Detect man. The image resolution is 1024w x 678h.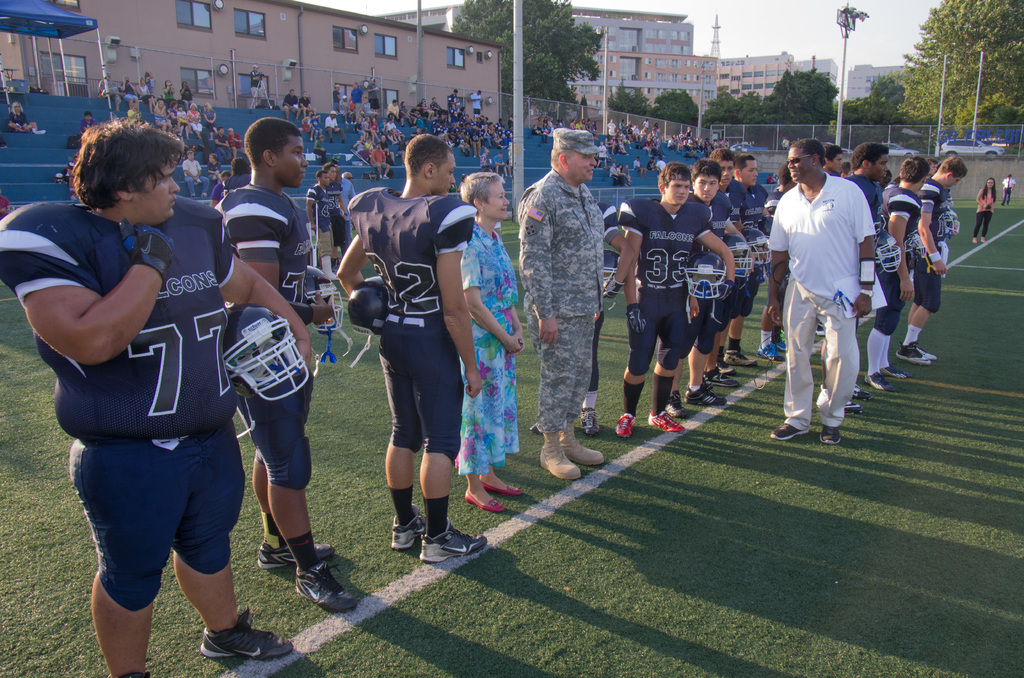
[772, 134, 879, 455].
